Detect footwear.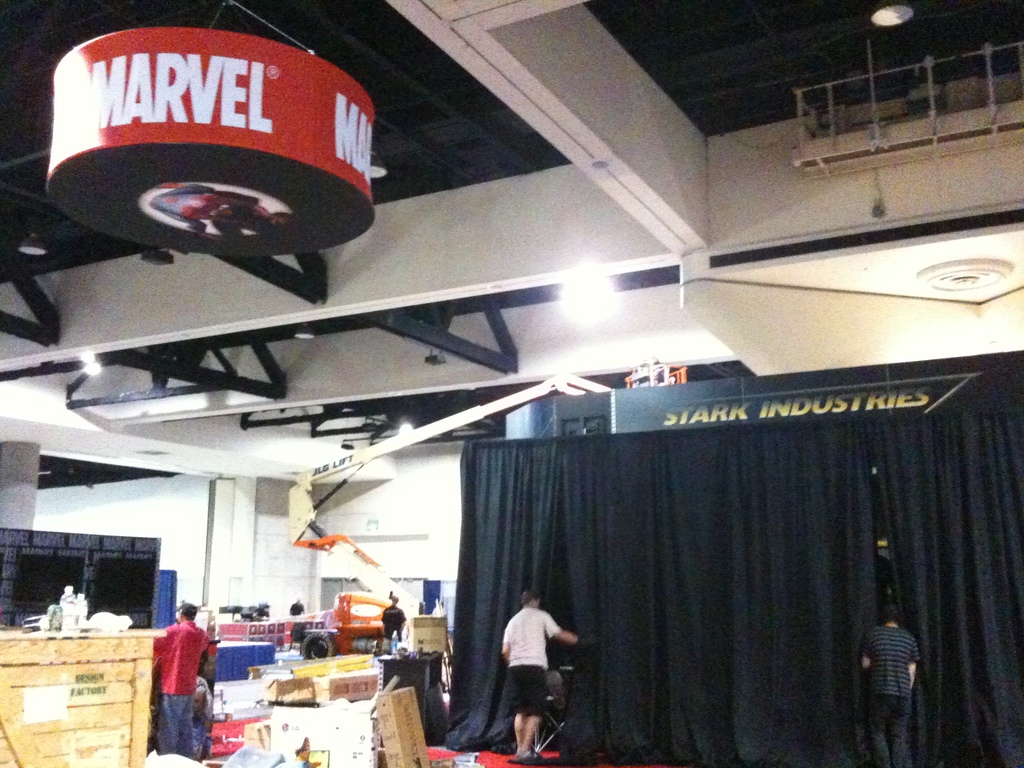
Detected at box=[520, 751, 546, 765].
